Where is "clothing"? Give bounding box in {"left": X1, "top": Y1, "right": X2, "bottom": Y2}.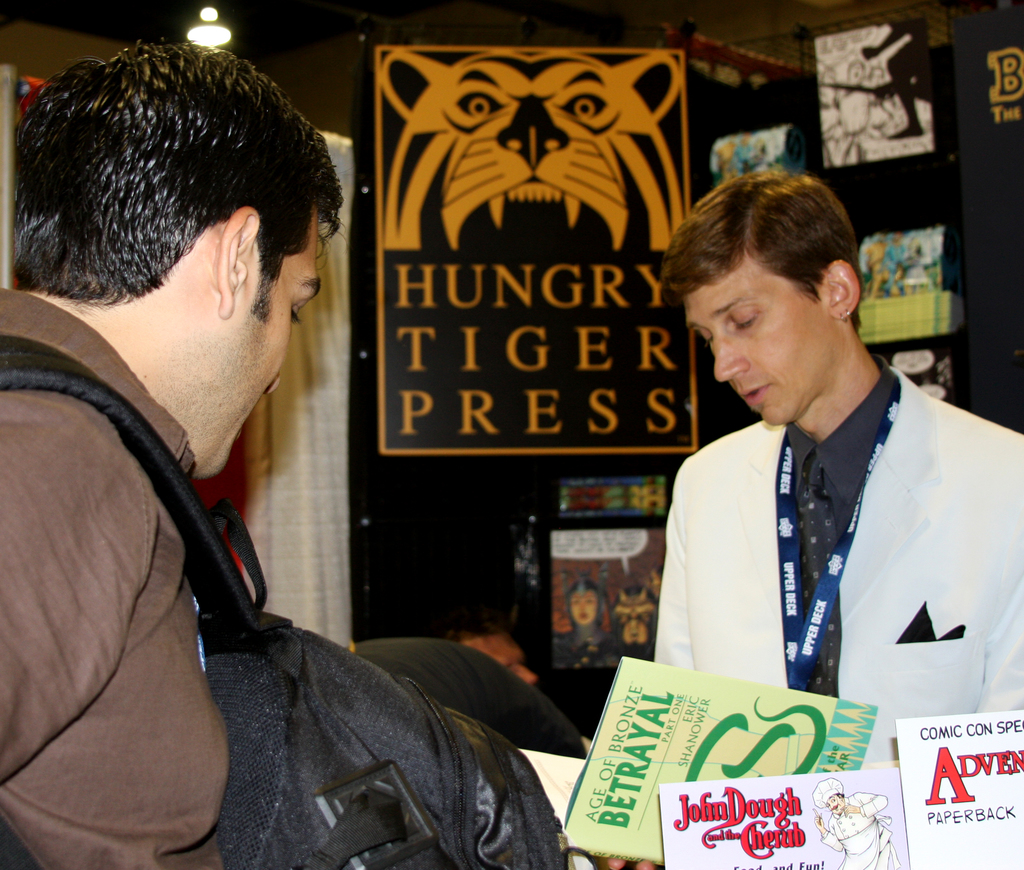
{"left": 619, "top": 341, "right": 992, "bottom": 721}.
